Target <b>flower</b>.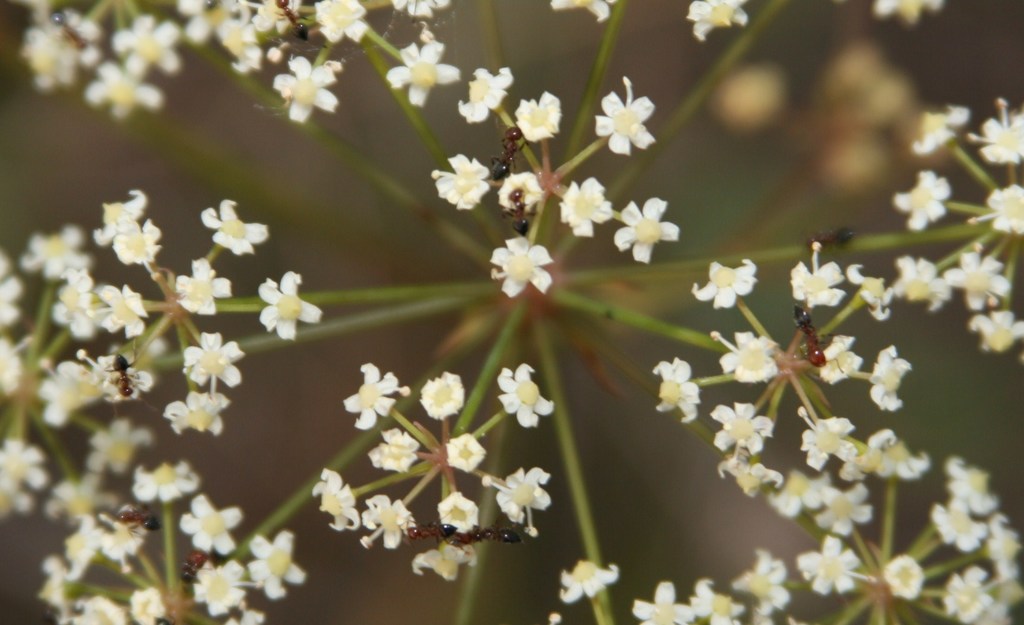
Target region: rect(196, 196, 271, 257).
